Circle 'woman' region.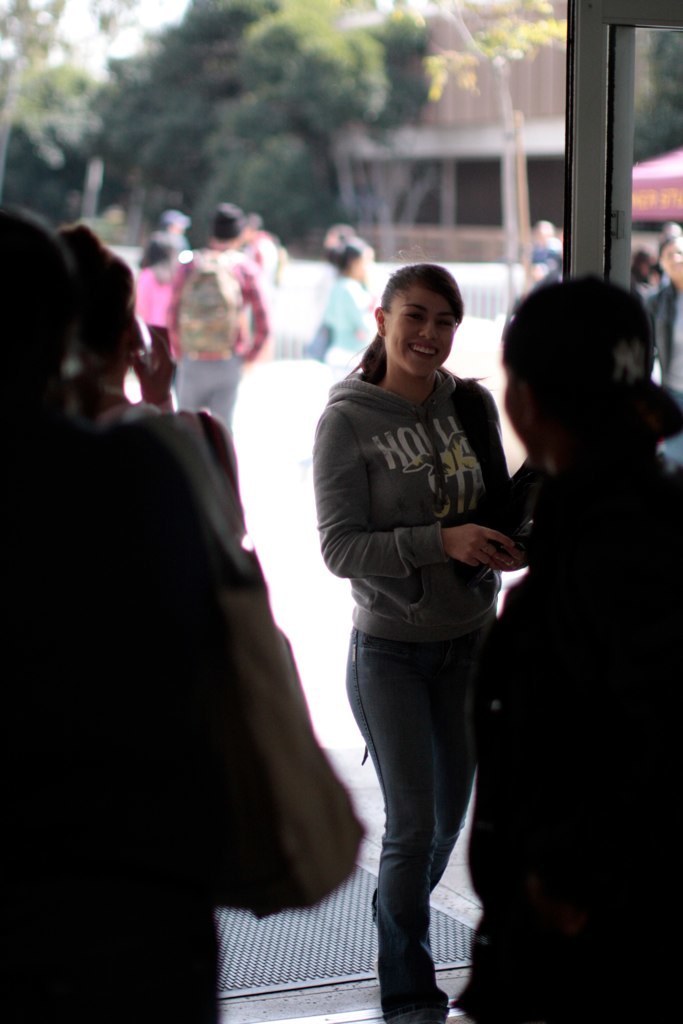
Region: (x1=431, y1=267, x2=682, y2=1023).
